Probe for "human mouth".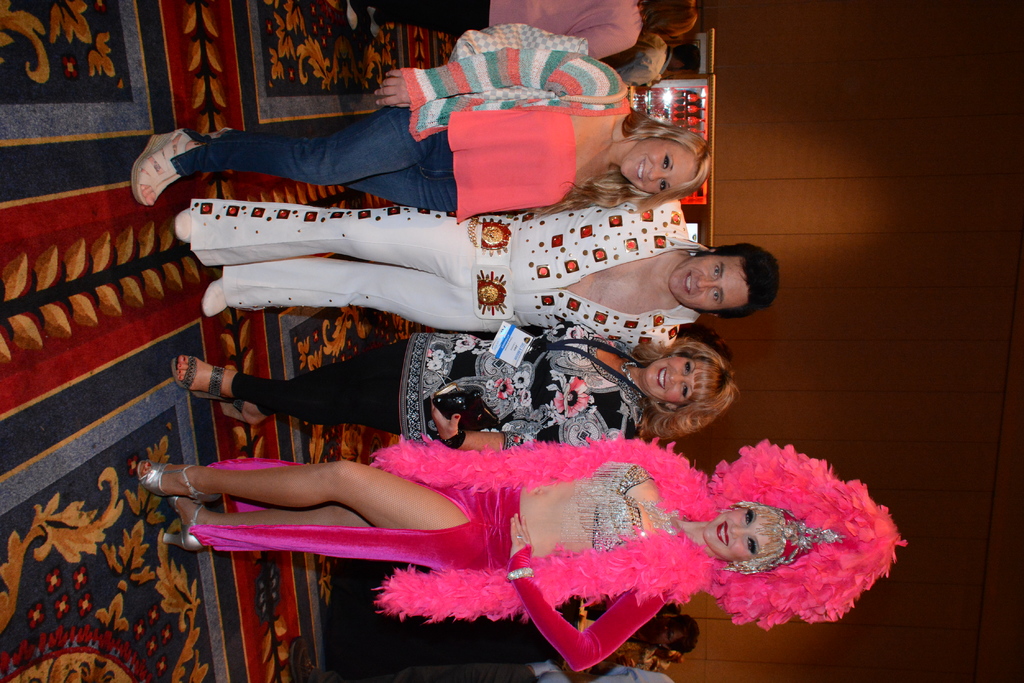
Probe result: 634/157/649/178.
